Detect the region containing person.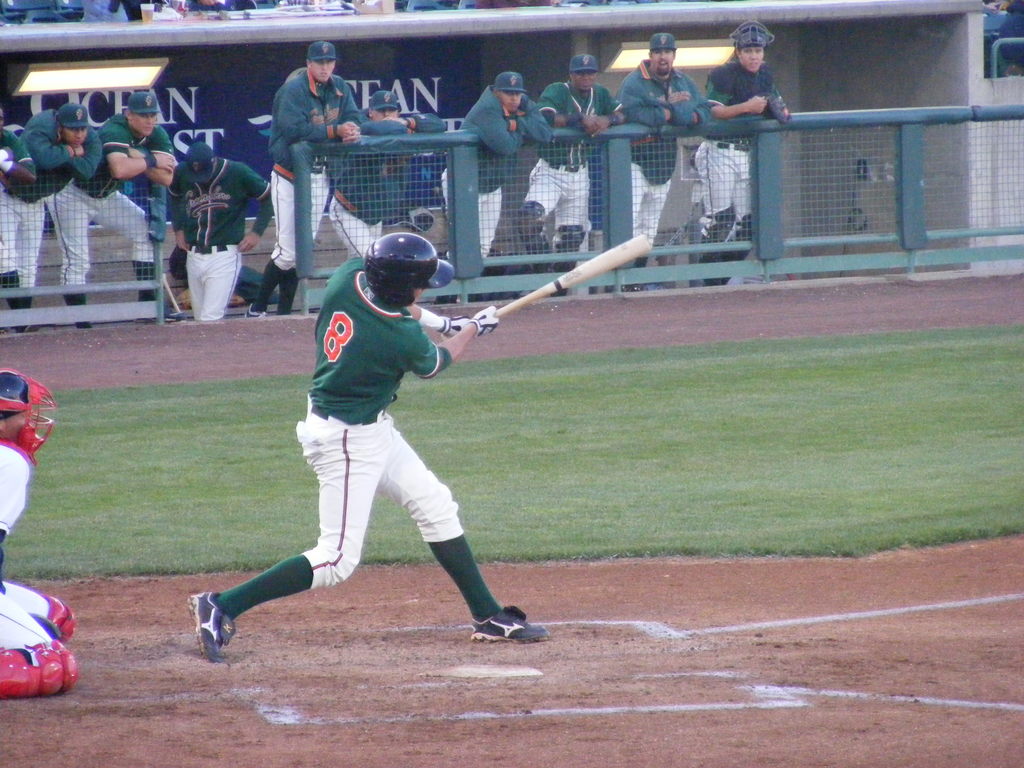
333:93:445:261.
